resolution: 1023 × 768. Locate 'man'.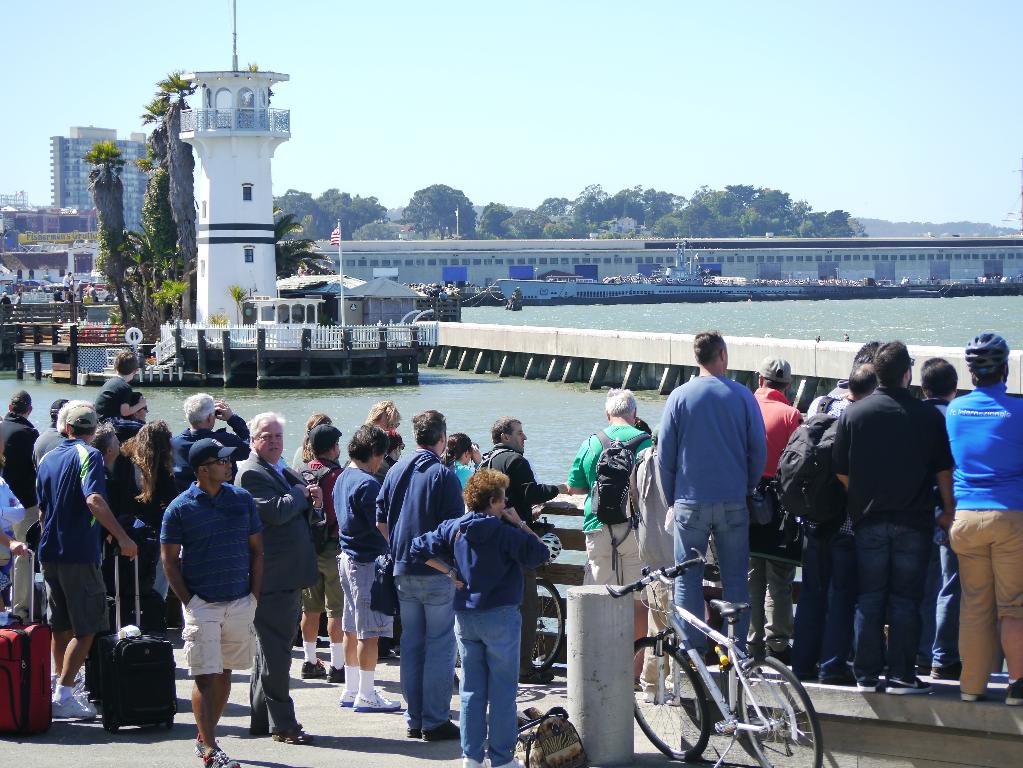
(left=786, top=361, right=879, bottom=683).
